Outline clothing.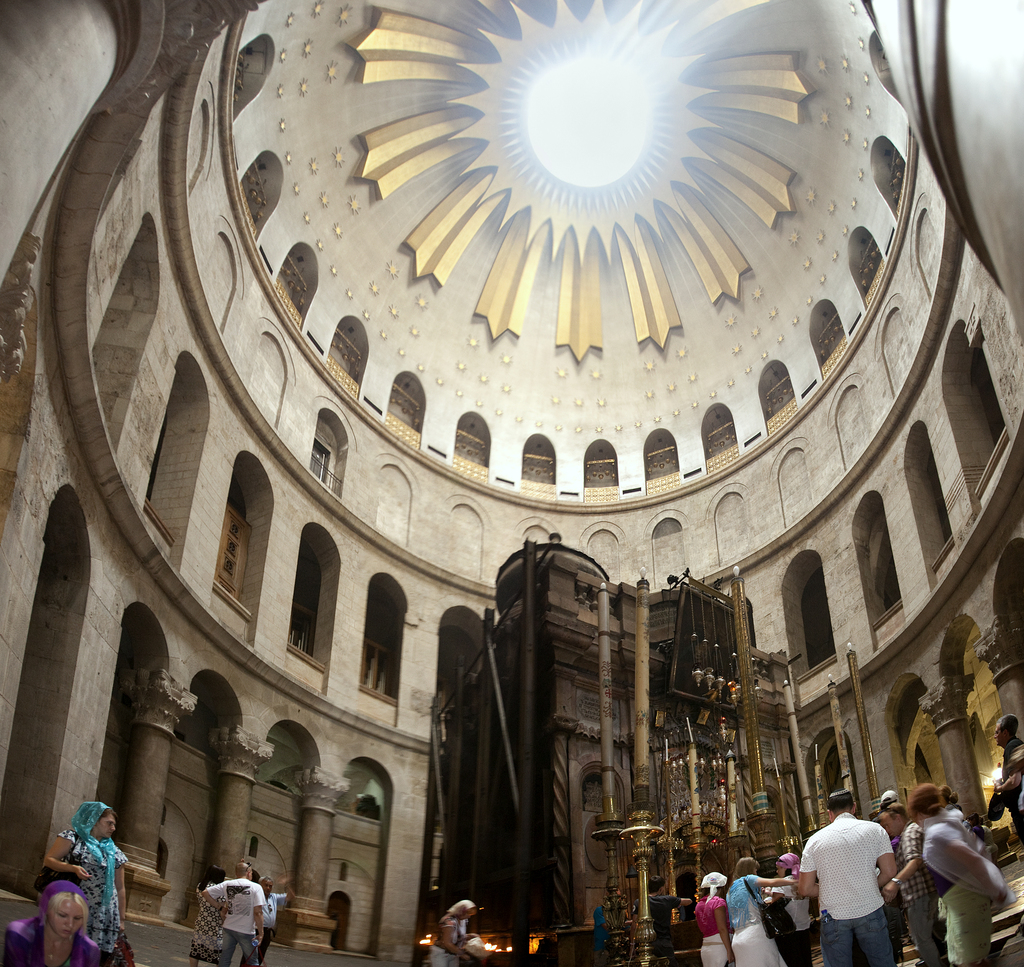
Outline: bbox(768, 851, 815, 966).
